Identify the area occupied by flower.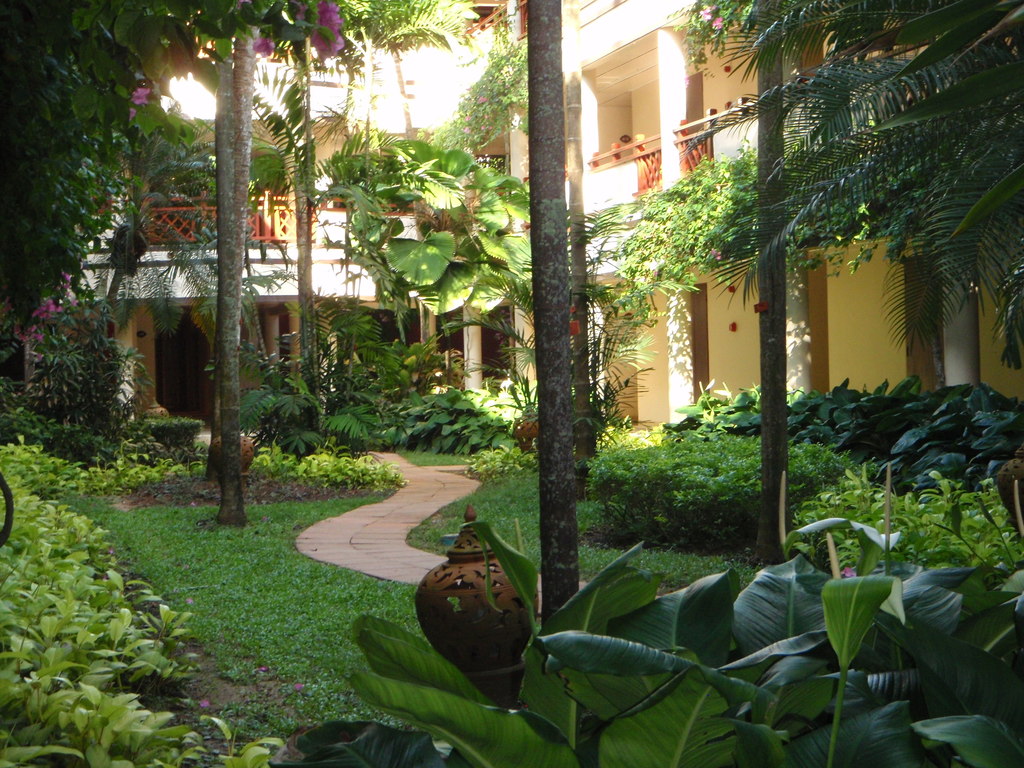
Area: x1=198 y1=696 x2=211 y2=707.
